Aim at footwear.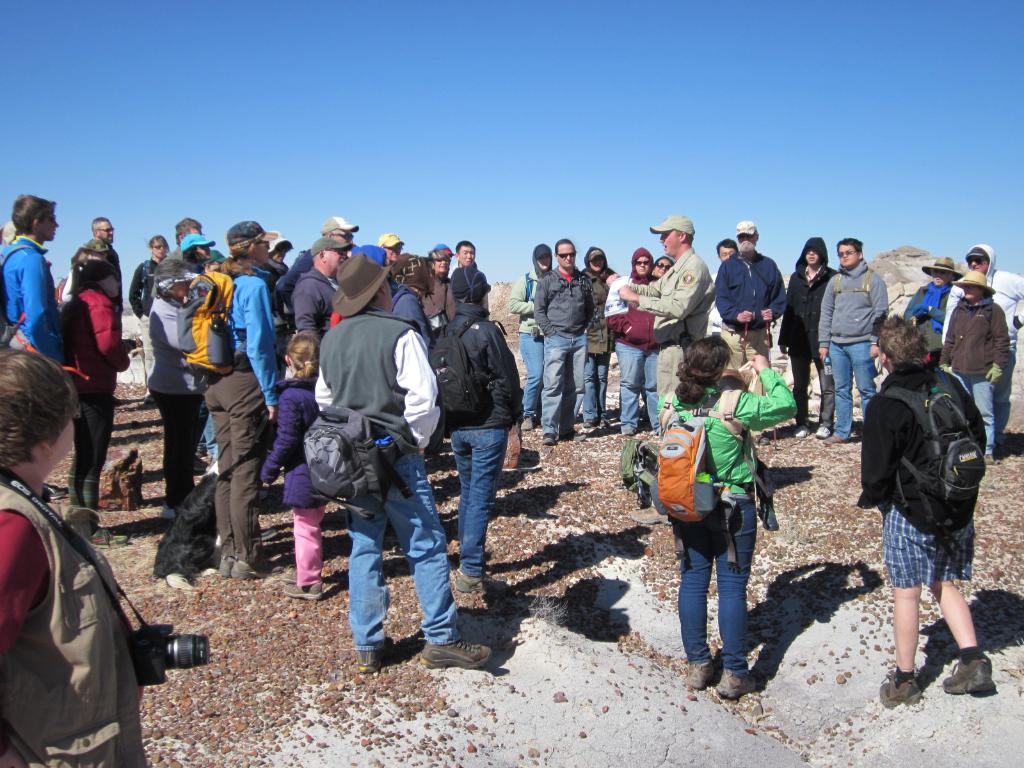
Aimed at bbox=(422, 631, 493, 668).
